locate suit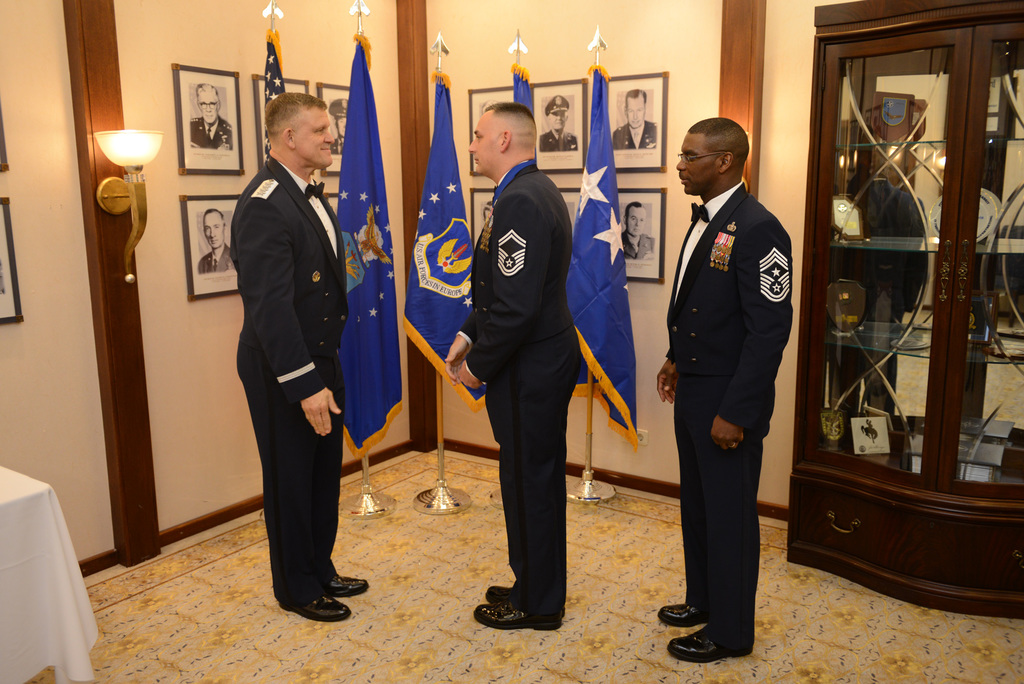
(234, 154, 353, 612)
